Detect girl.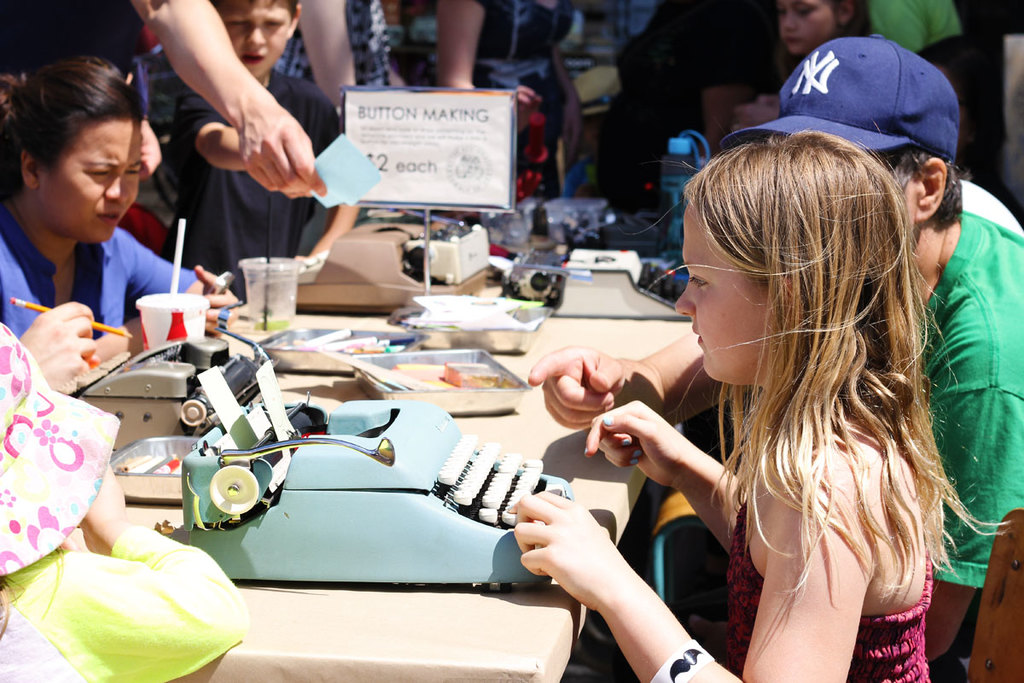
Detected at 514:127:1015:682.
